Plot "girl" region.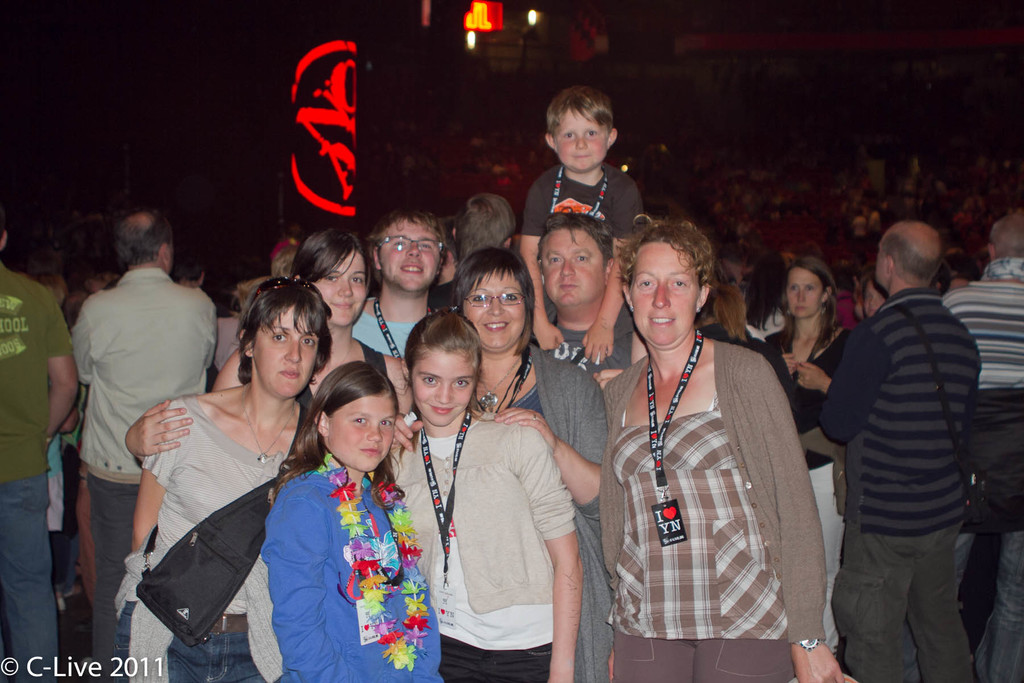
Plotted at <region>119, 223, 391, 467</region>.
